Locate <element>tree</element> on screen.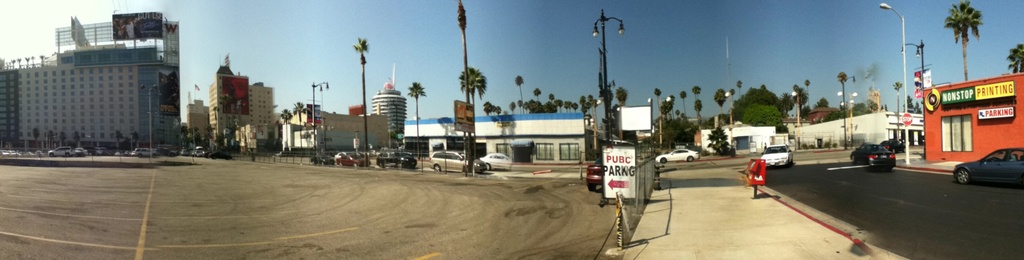
On screen at bbox(732, 86, 778, 118).
